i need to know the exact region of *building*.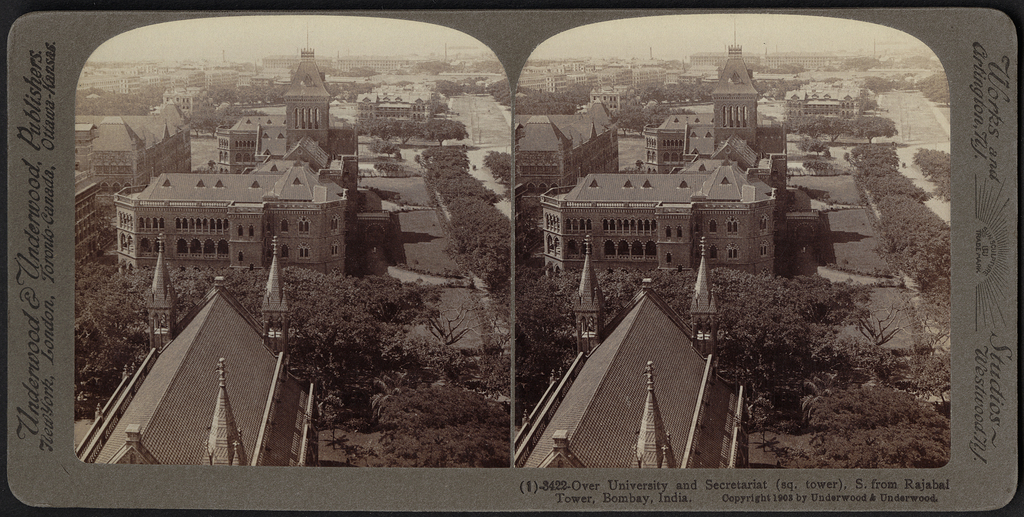
Region: [76,235,318,465].
